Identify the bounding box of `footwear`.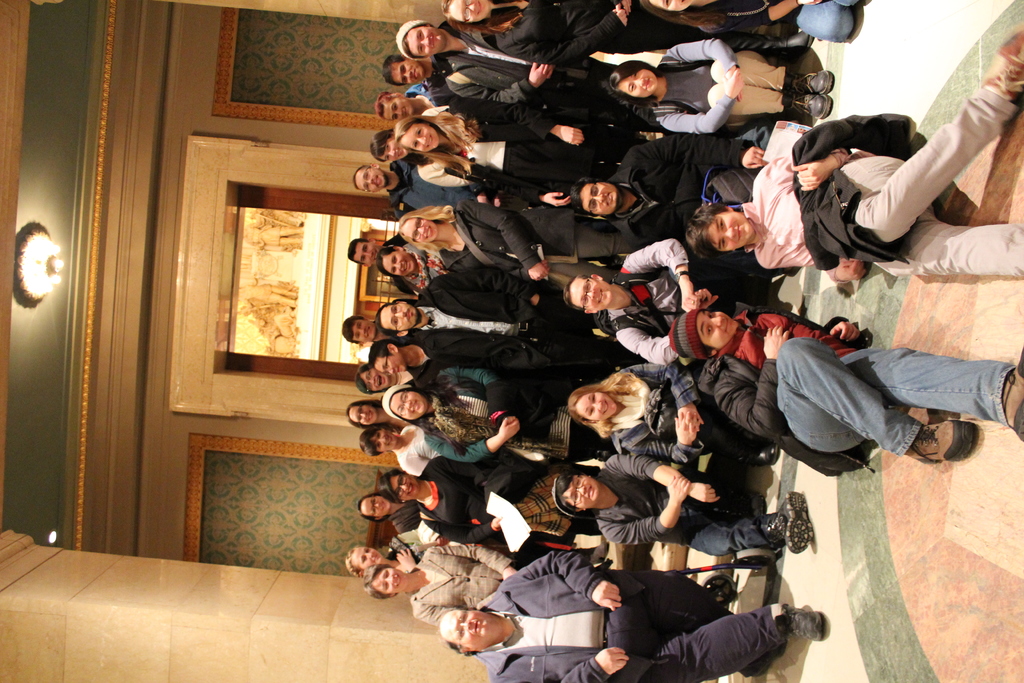
bbox=[786, 605, 824, 643].
